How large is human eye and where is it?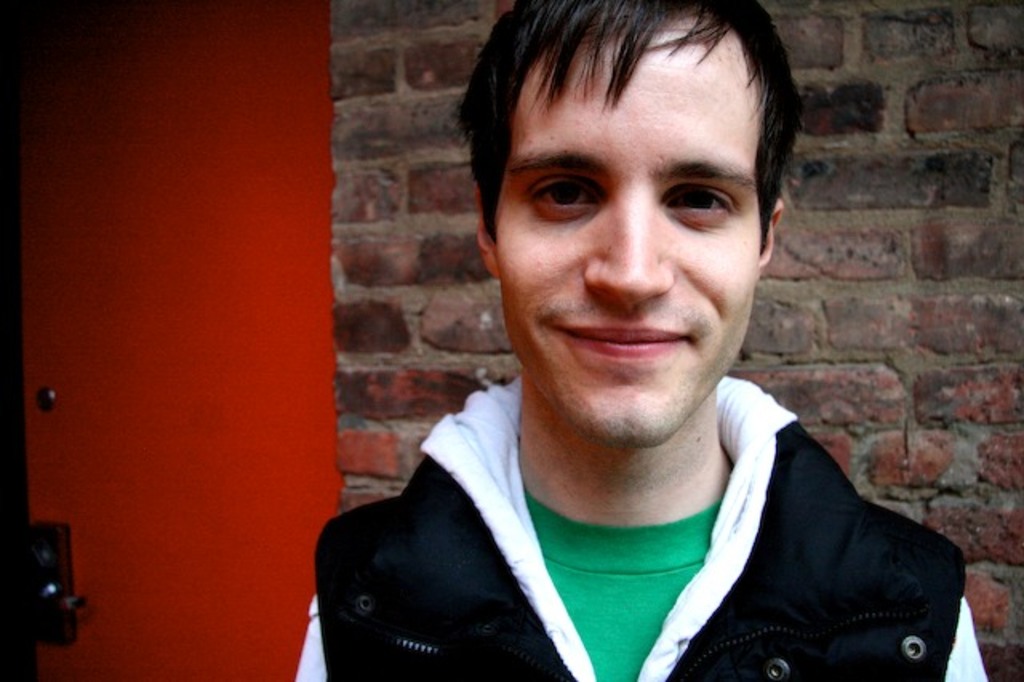
Bounding box: (659,183,741,226).
